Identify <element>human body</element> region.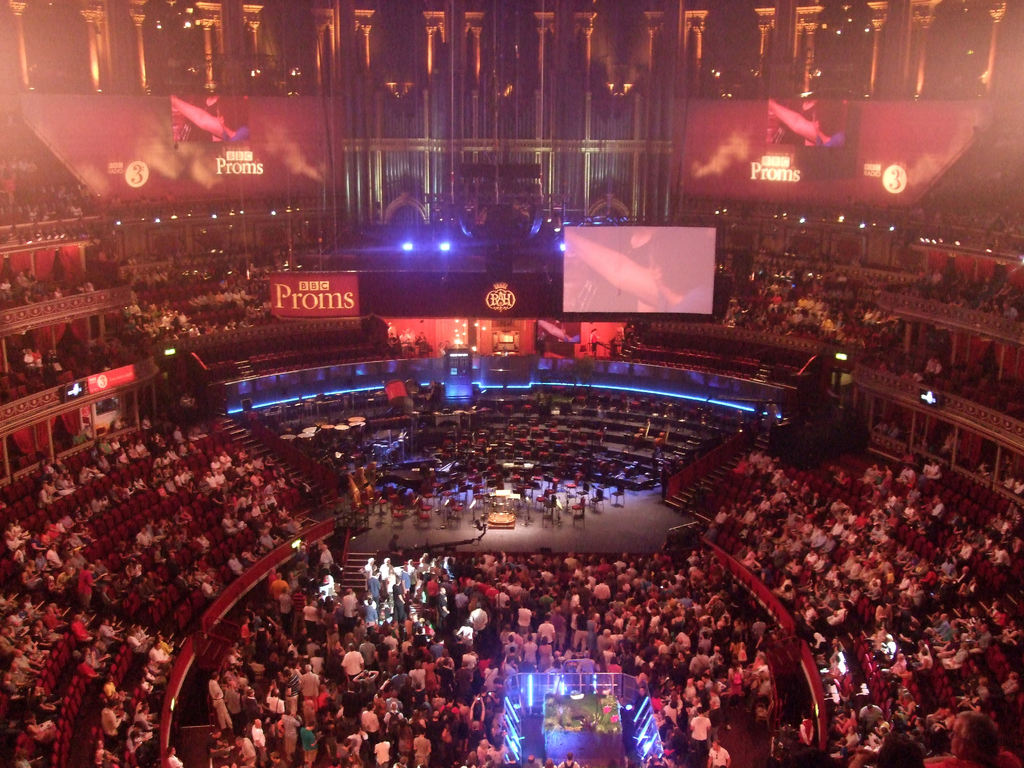
Region: region(361, 724, 376, 764).
